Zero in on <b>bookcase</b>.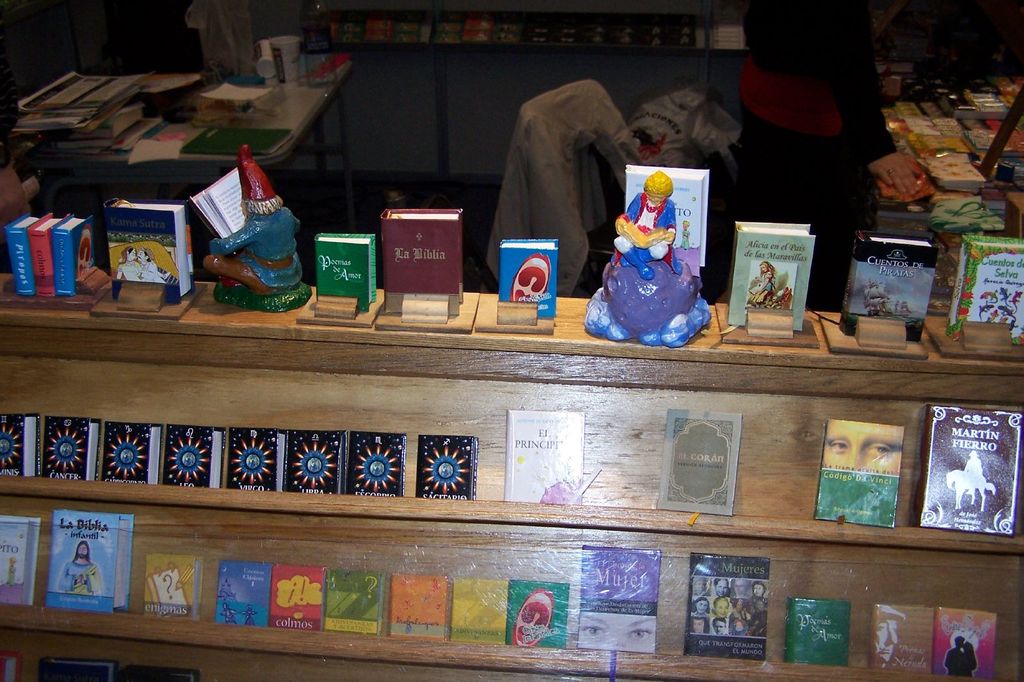
Zeroed in: bbox=(0, 165, 1023, 681).
